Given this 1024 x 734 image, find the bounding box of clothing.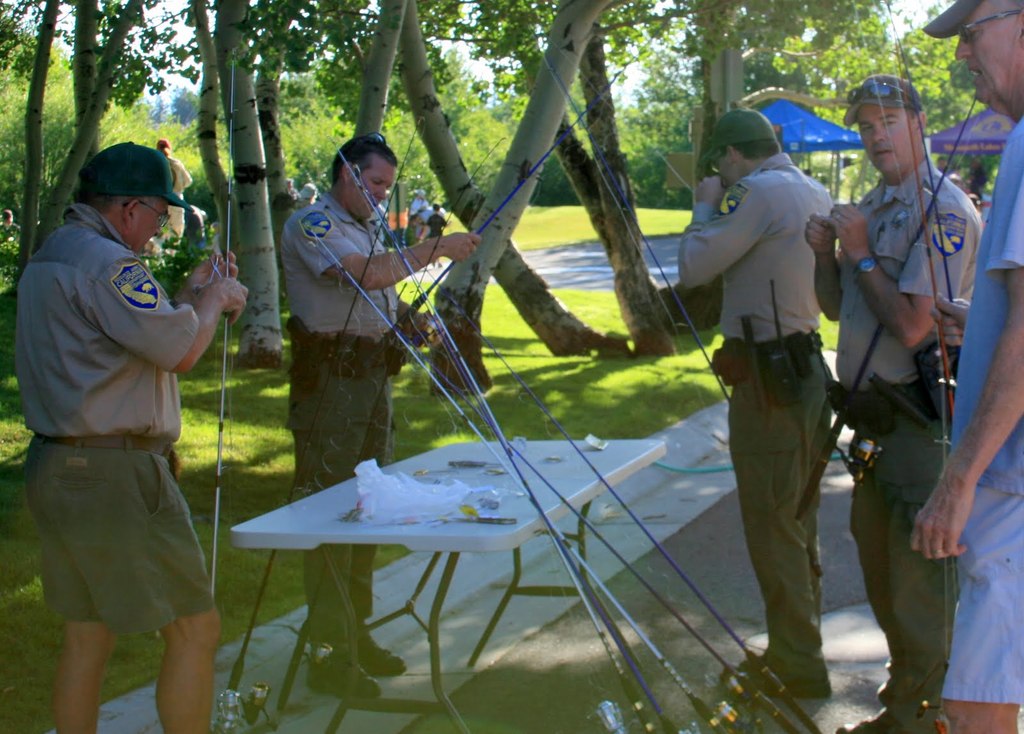
(left=22, top=160, right=237, bottom=652).
